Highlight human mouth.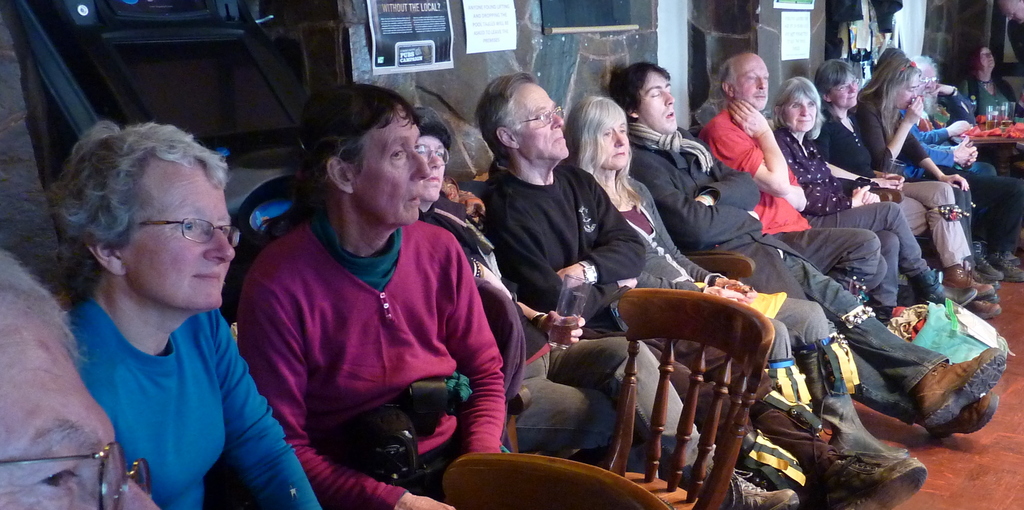
Highlighted region: region(549, 131, 565, 142).
